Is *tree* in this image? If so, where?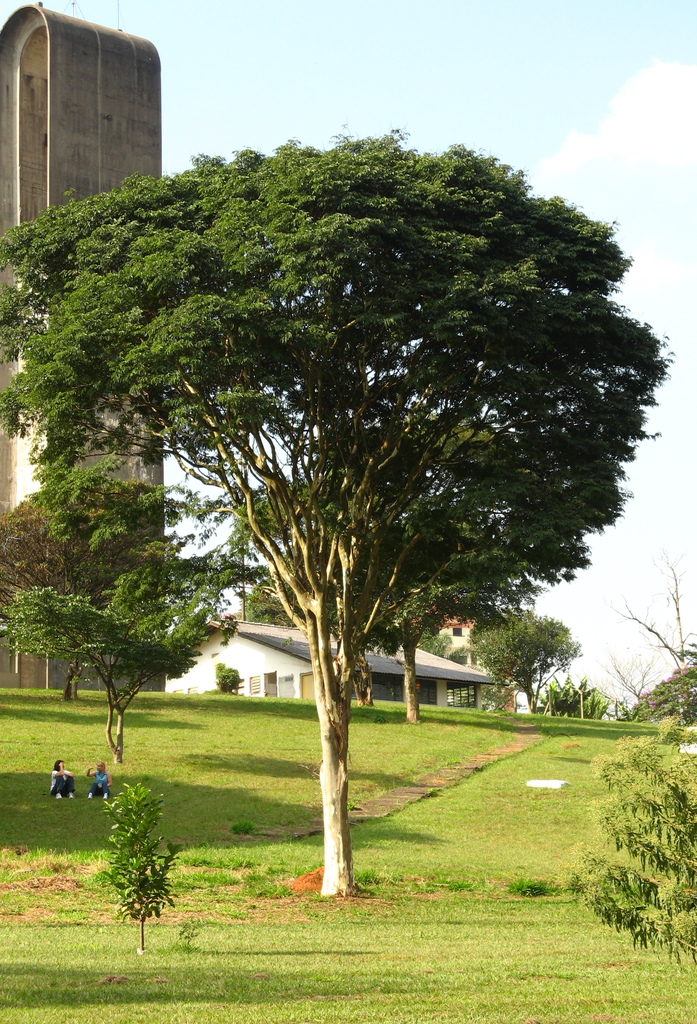
Yes, at box(0, 120, 682, 895).
